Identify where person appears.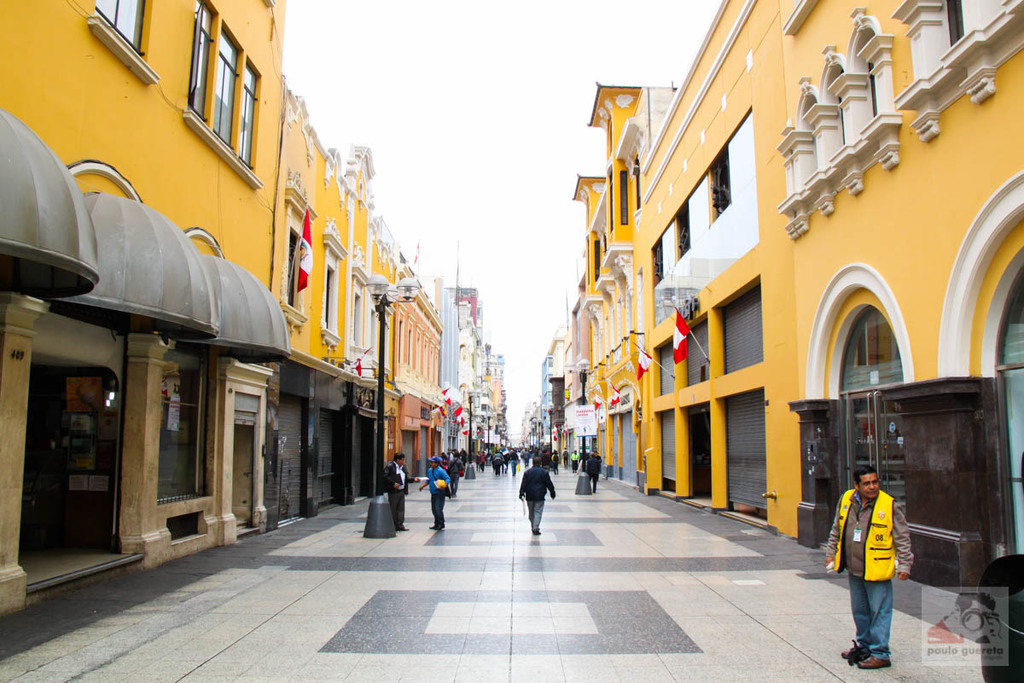
Appears at 585:452:600:493.
